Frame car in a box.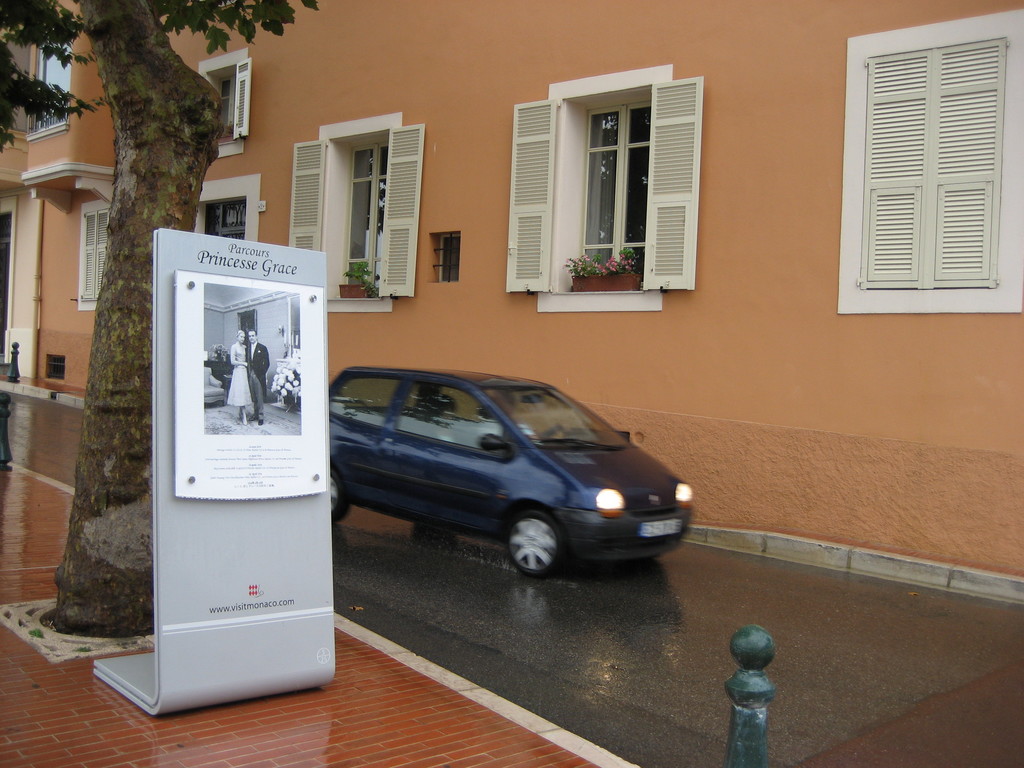
[x1=331, y1=365, x2=693, y2=580].
